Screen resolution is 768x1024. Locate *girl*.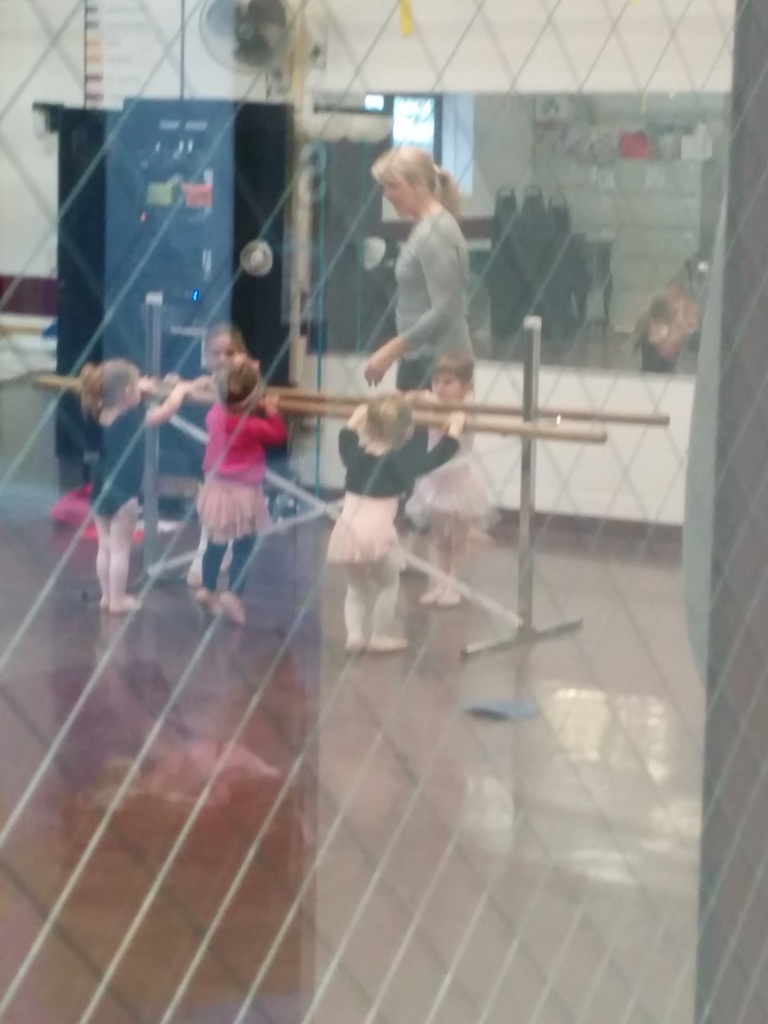
{"left": 326, "top": 397, "right": 466, "bottom": 652}.
